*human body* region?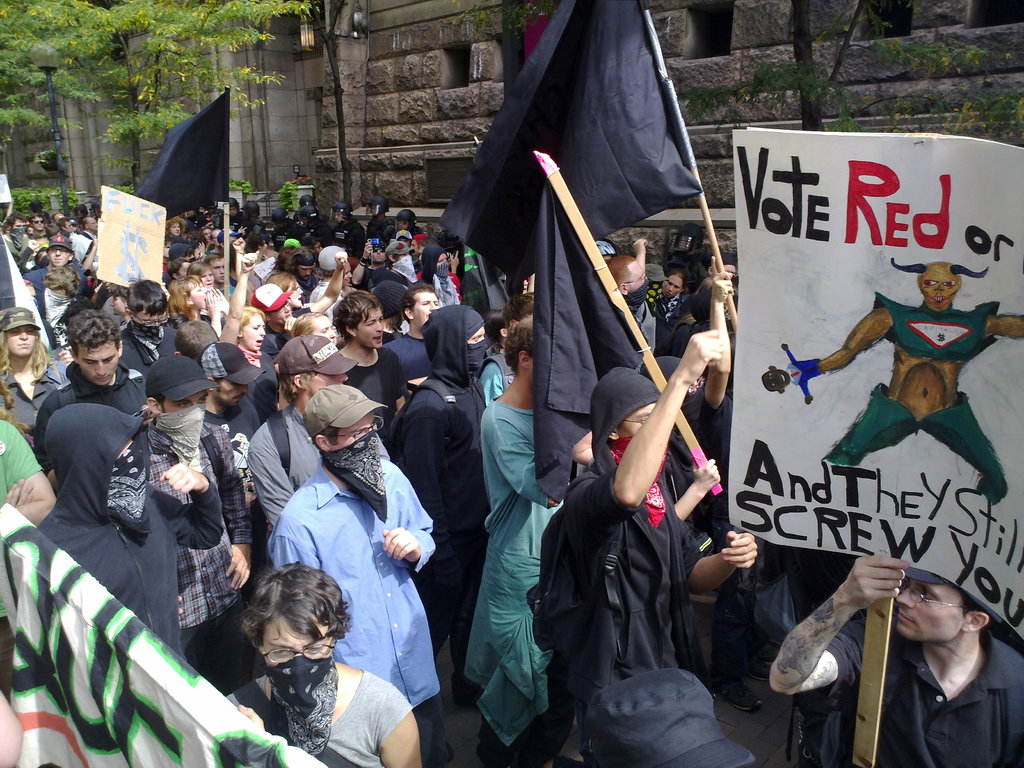
BBox(290, 248, 324, 294)
